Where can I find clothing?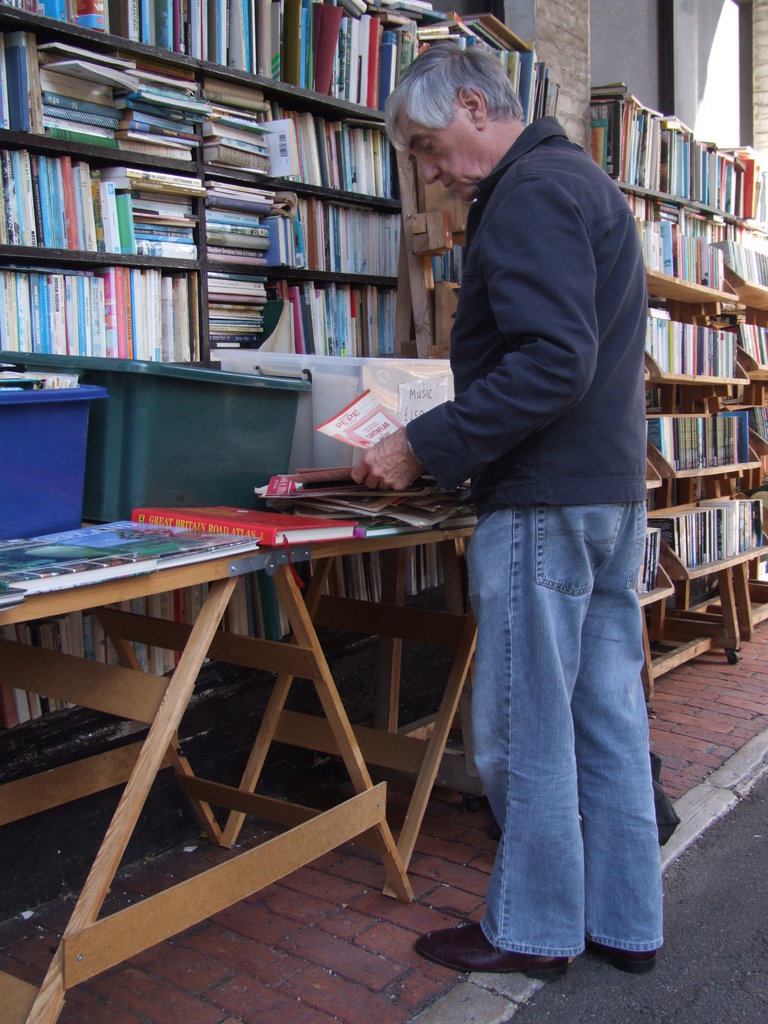
You can find it at pyautogui.locateOnScreen(388, 0, 682, 922).
